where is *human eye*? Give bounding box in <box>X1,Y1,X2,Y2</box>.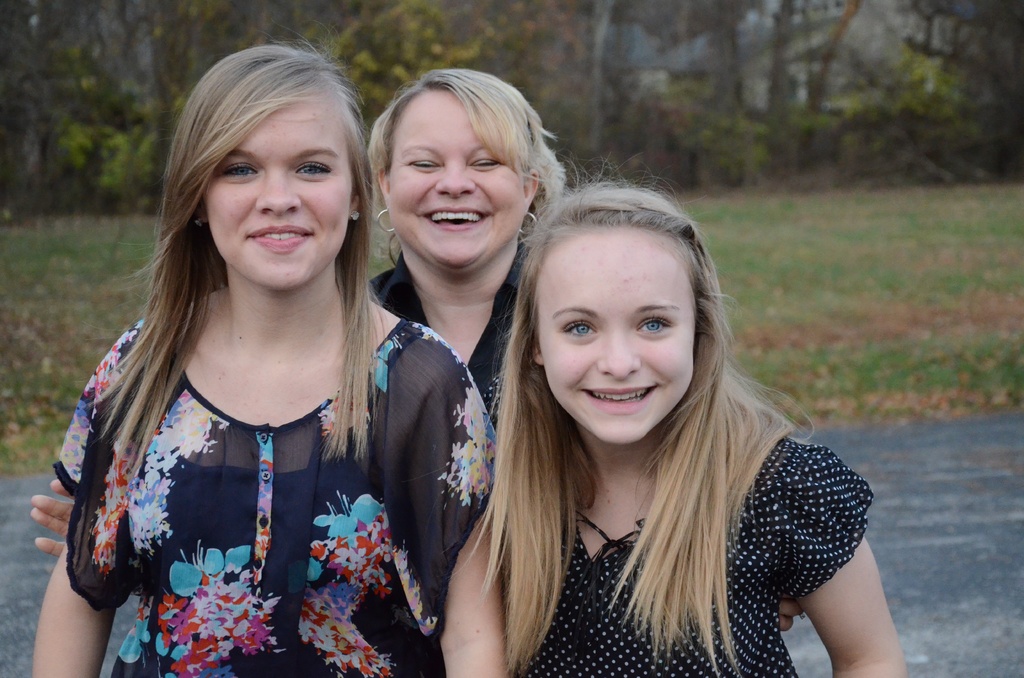
<box>638,314,675,342</box>.
